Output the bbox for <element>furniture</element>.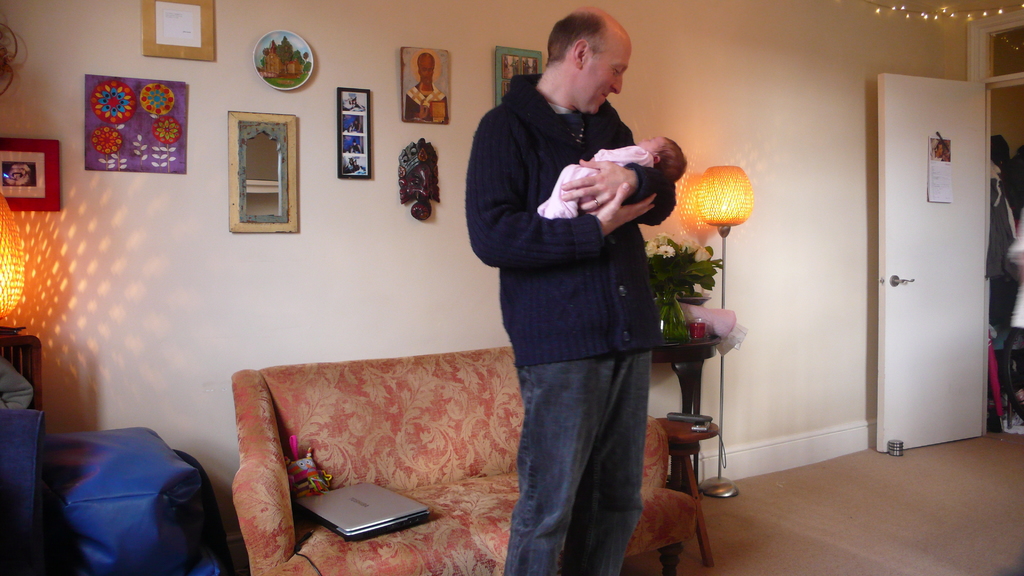
bbox(231, 344, 697, 575).
